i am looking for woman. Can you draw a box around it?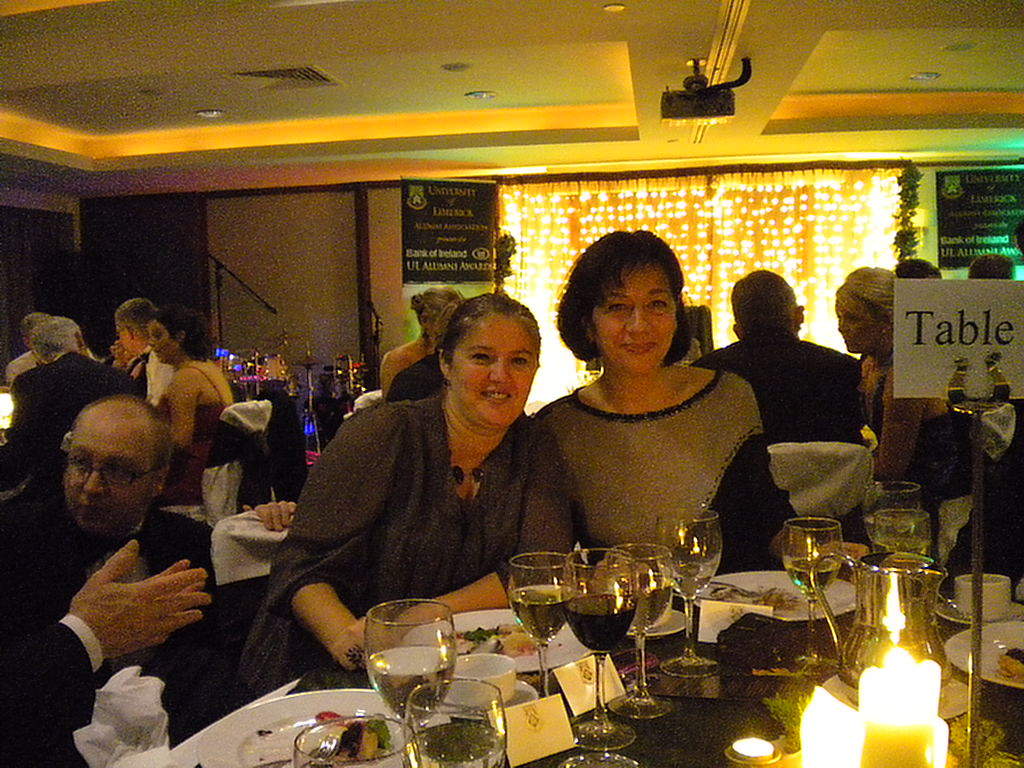
Sure, the bounding box is 378, 282, 462, 399.
